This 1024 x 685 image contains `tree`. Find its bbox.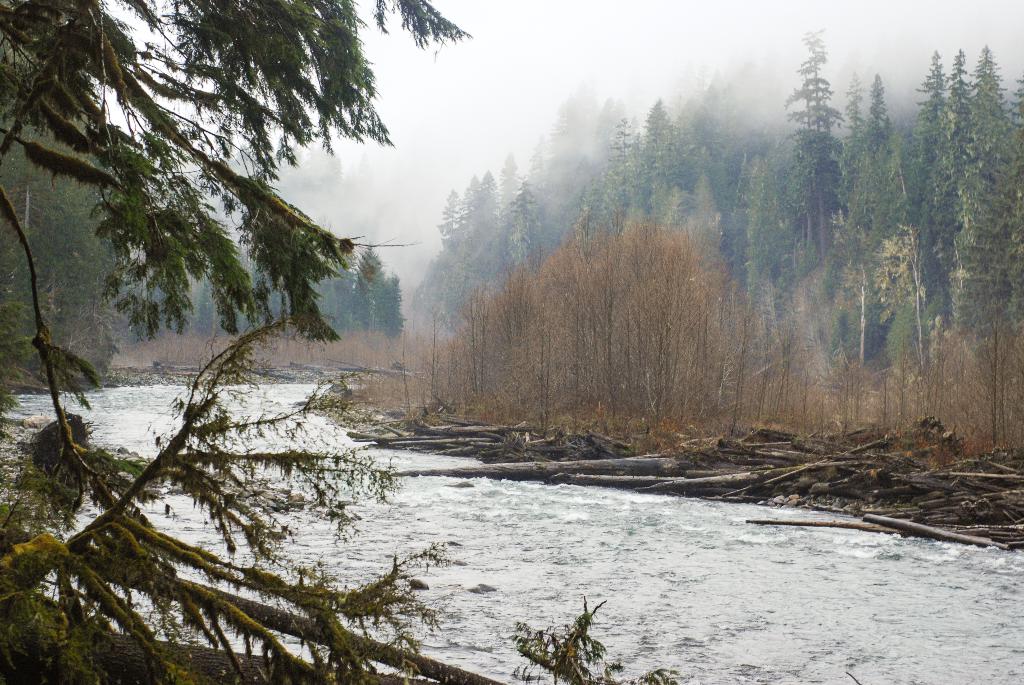
crop(358, 243, 385, 342).
